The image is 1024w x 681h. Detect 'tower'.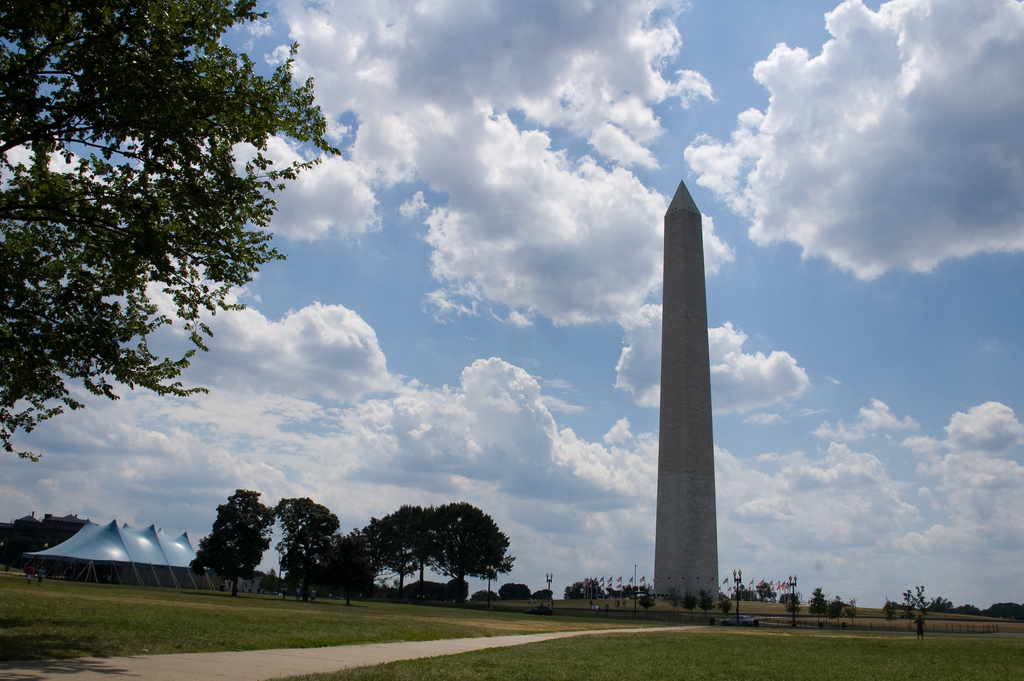
Detection: BBox(639, 216, 747, 597).
